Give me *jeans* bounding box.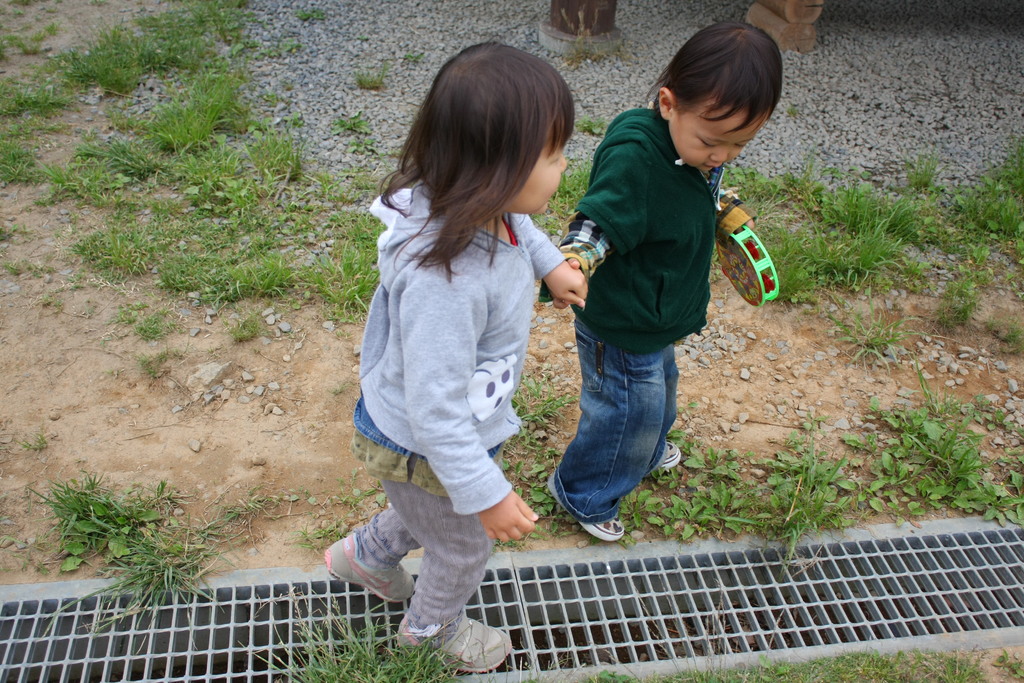
box=[546, 315, 675, 523].
